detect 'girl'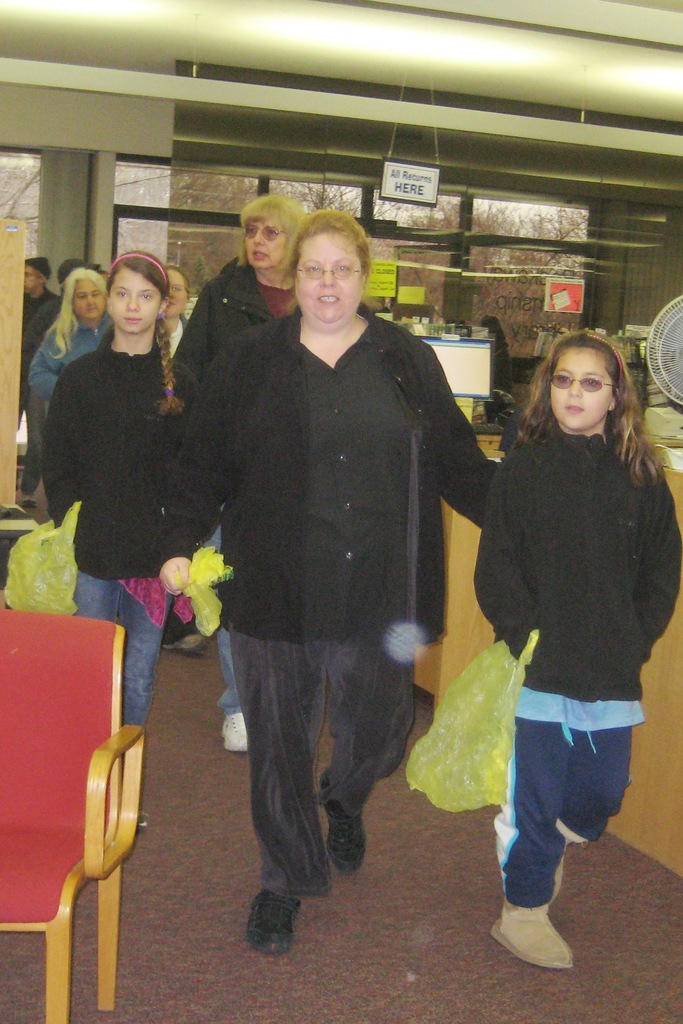
[165, 258, 188, 355]
